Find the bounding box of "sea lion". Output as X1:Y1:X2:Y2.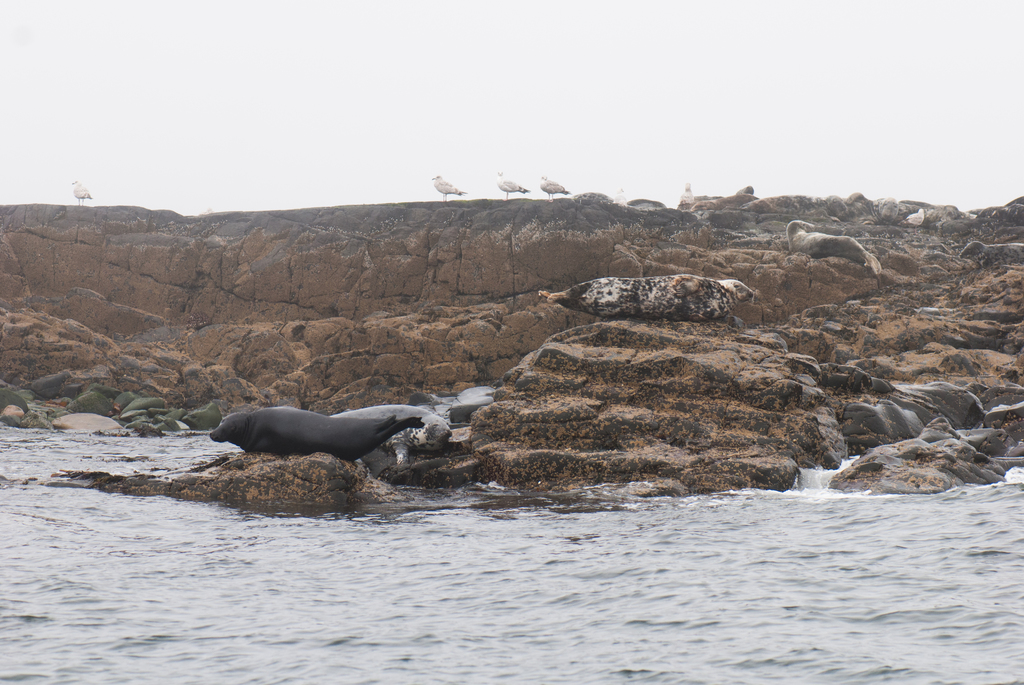
786:212:883:274.
